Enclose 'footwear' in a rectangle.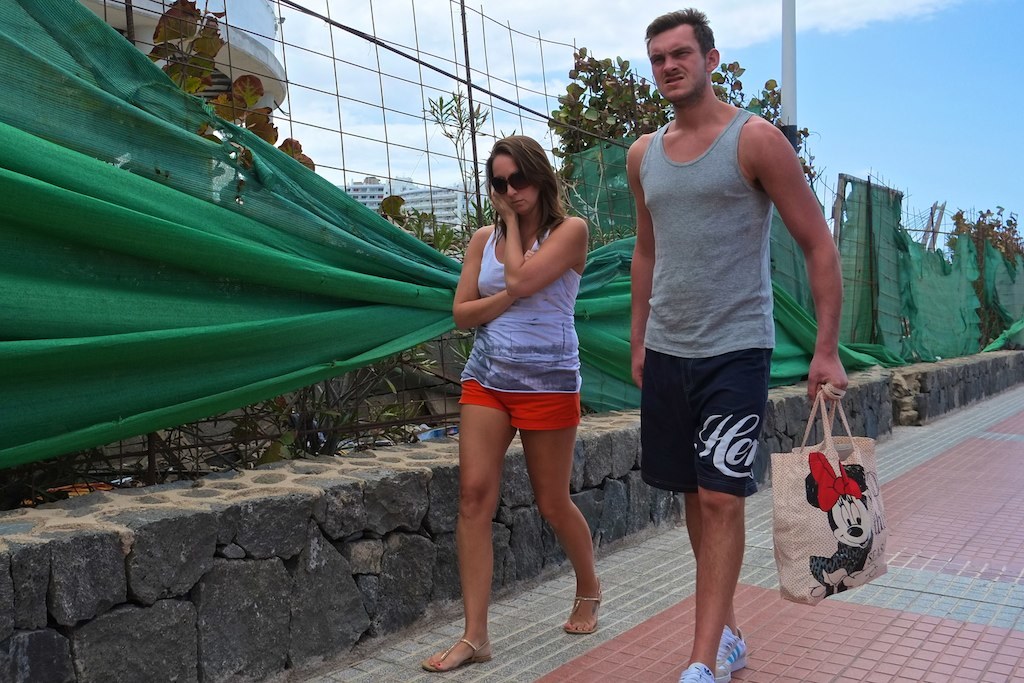
682,662,710,682.
